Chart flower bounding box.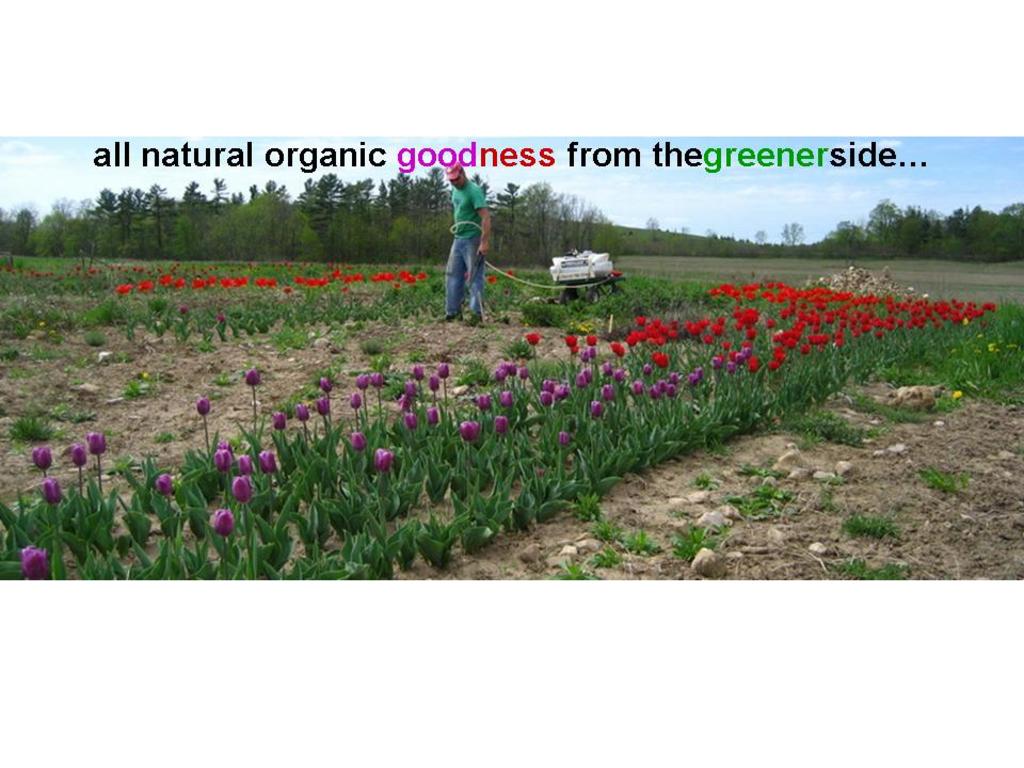
Charted: select_region(346, 427, 372, 448).
